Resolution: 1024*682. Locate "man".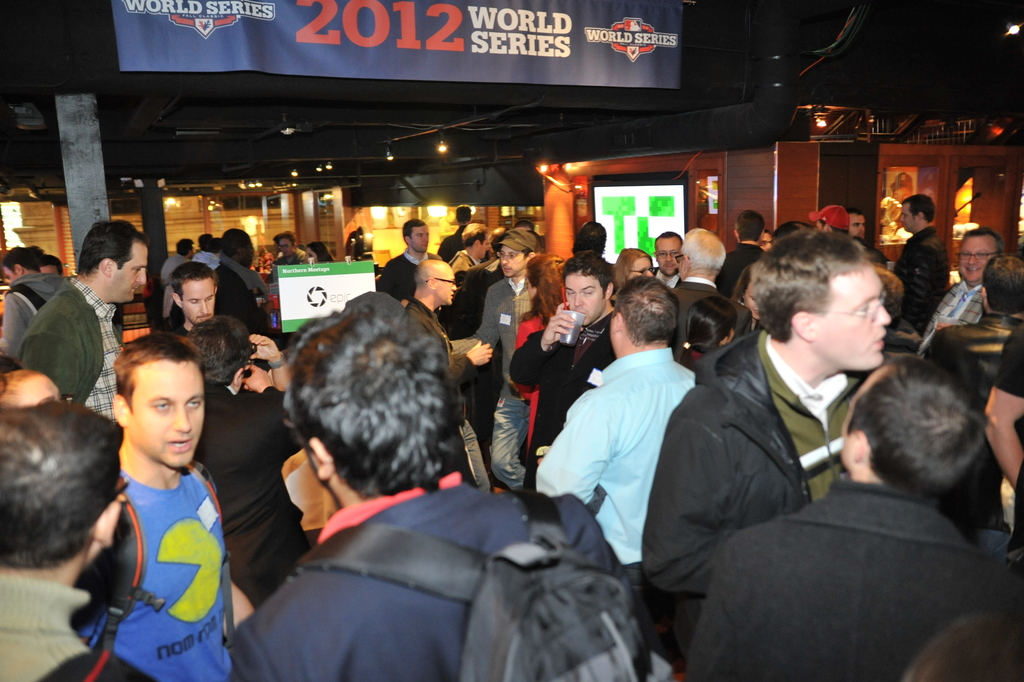
[0, 249, 61, 373].
